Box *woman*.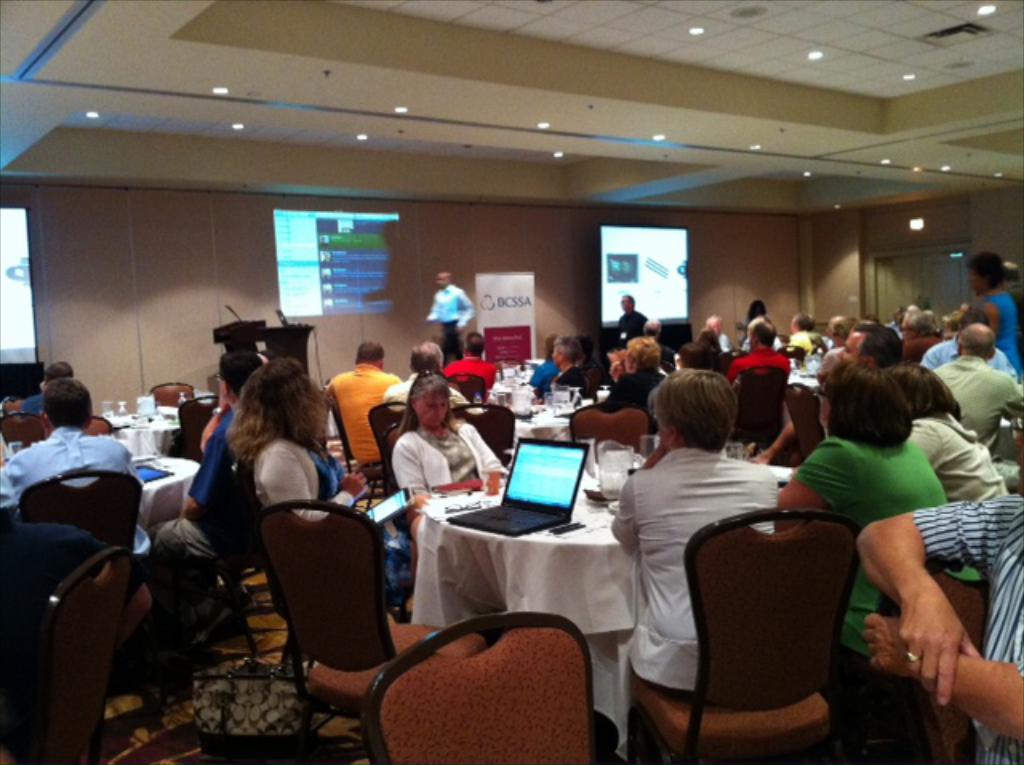
rect(541, 334, 592, 400).
